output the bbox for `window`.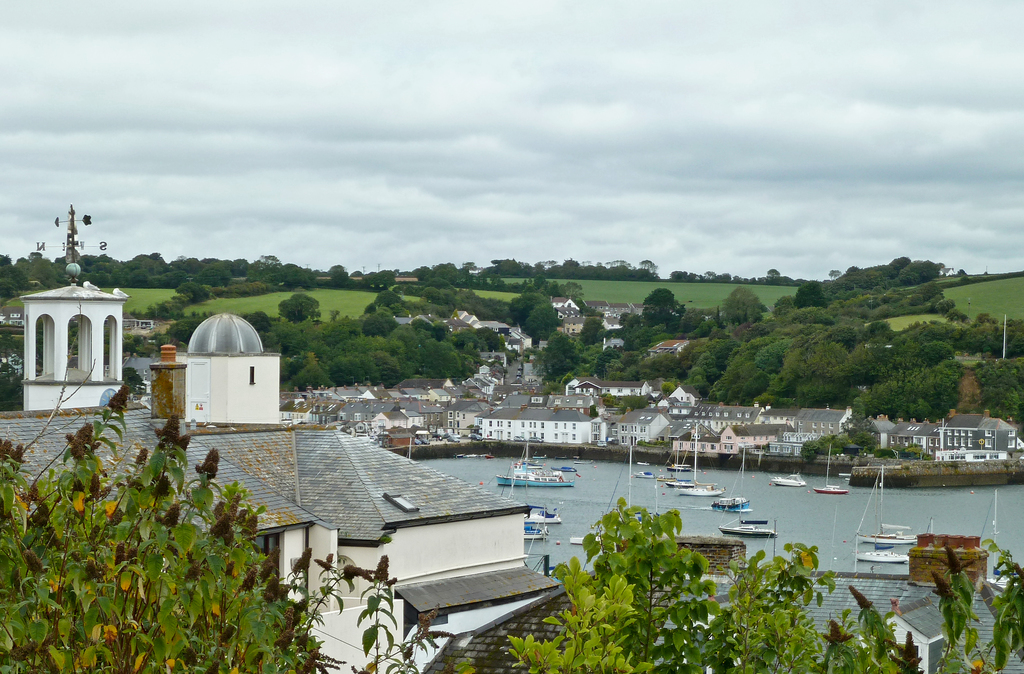
box(606, 389, 610, 393).
